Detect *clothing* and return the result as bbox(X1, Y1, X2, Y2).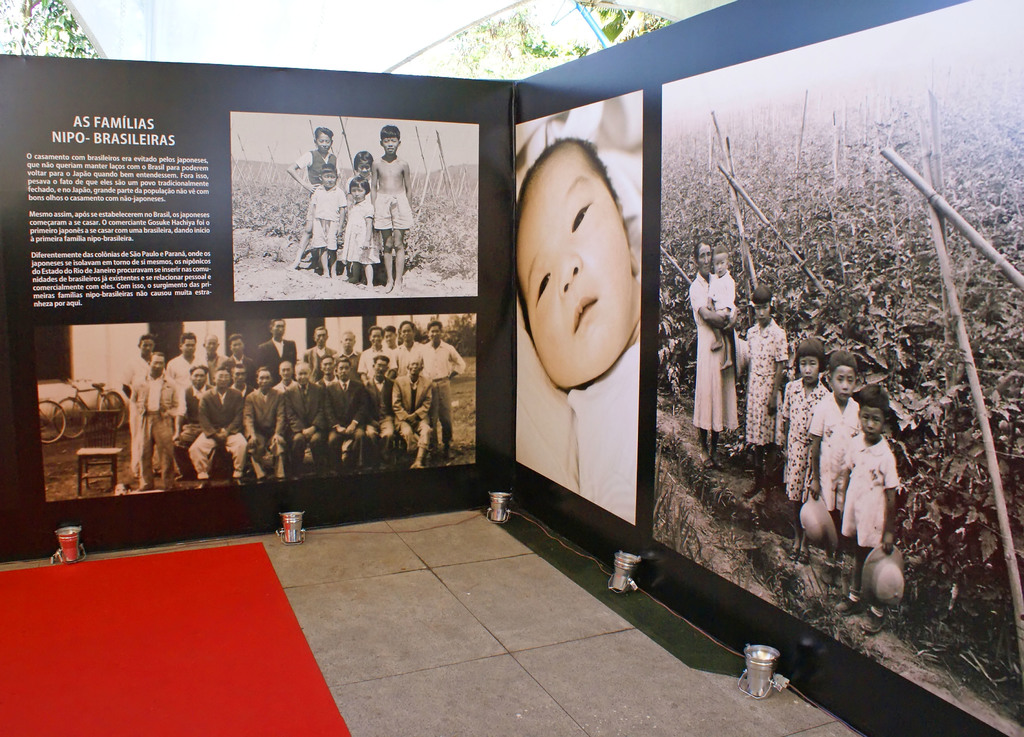
bbox(810, 393, 865, 520).
